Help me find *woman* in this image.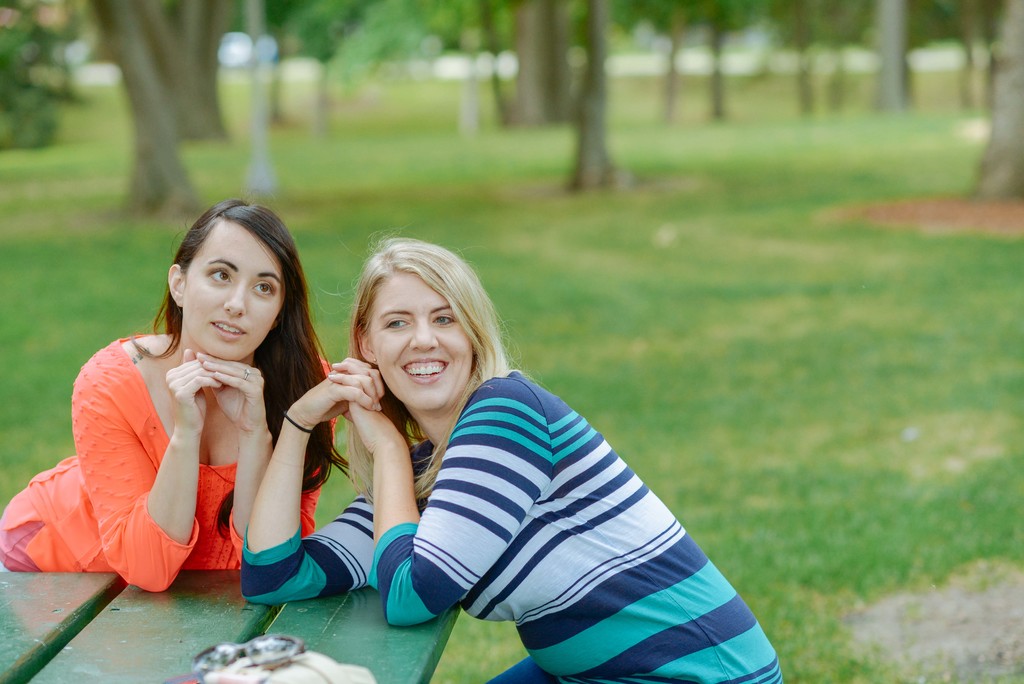
Found it: 241 232 786 683.
